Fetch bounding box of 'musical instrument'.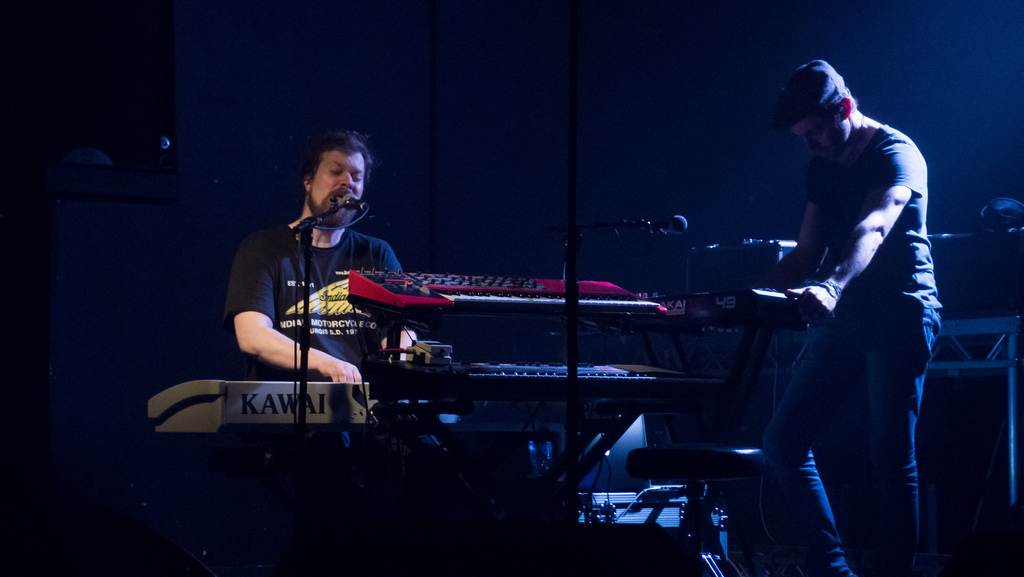
Bbox: box(141, 367, 719, 450).
